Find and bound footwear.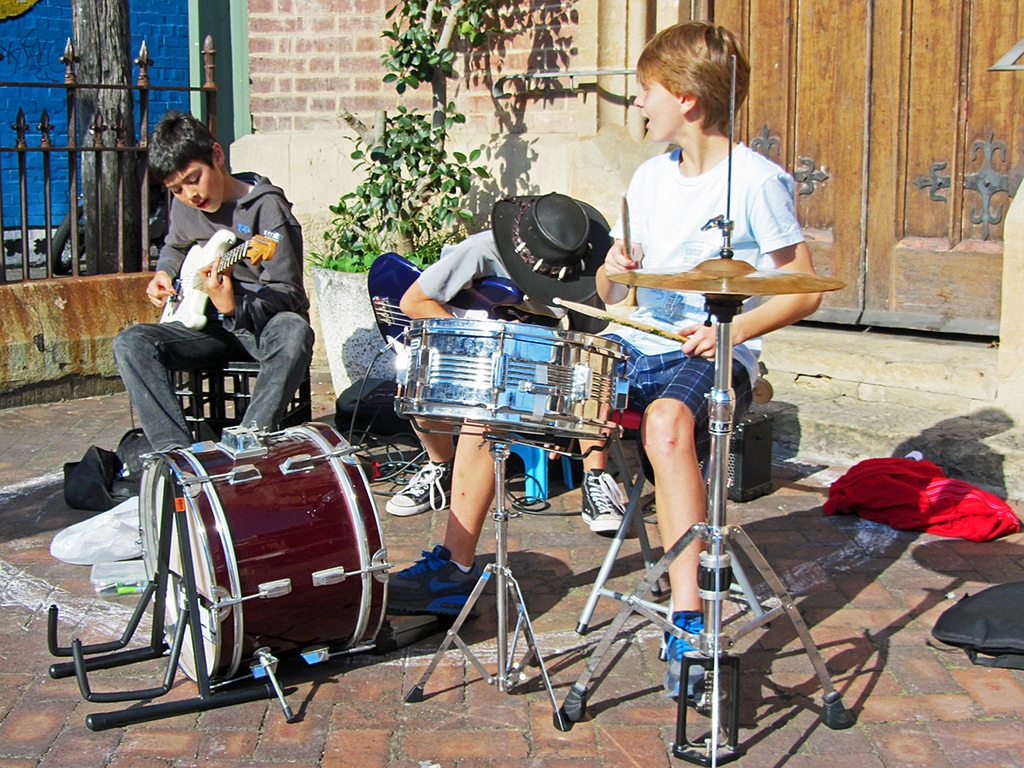
Bound: bbox=[384, 458, 453, 517].
